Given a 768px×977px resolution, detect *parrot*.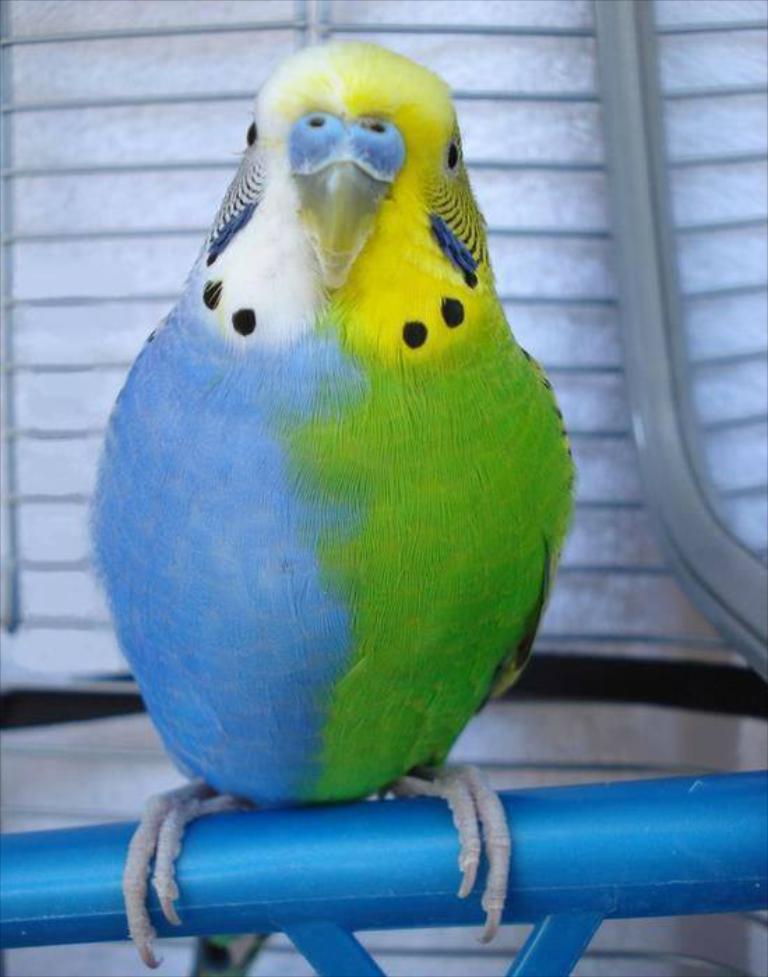
85/39/581/976.
